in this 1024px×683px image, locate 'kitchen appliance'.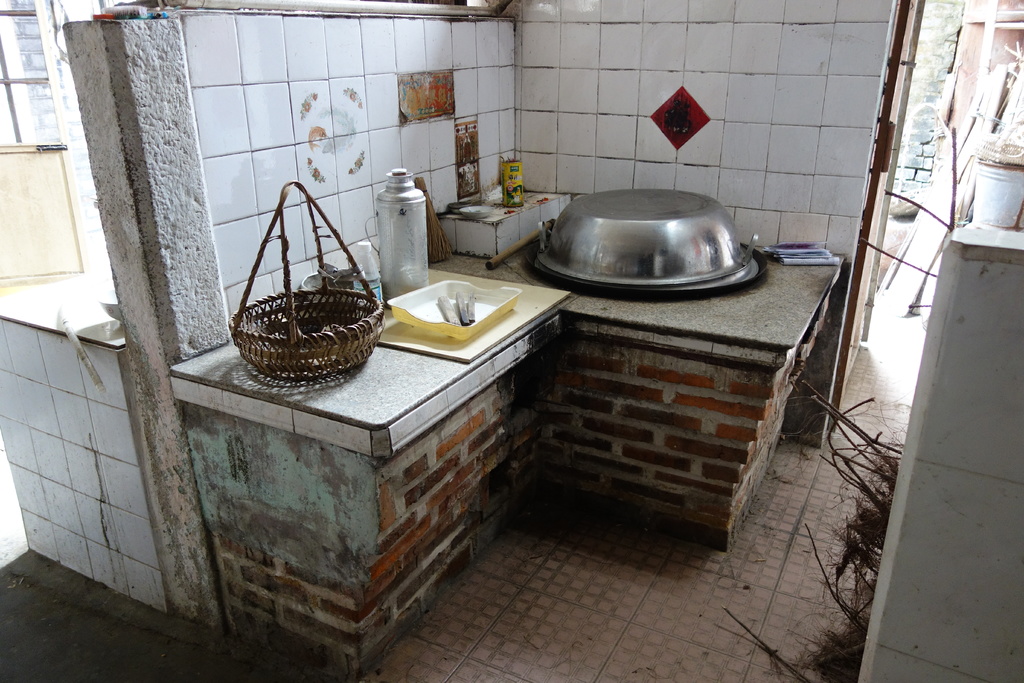
Bounding box: bbox(529, 184, 769, 299).
